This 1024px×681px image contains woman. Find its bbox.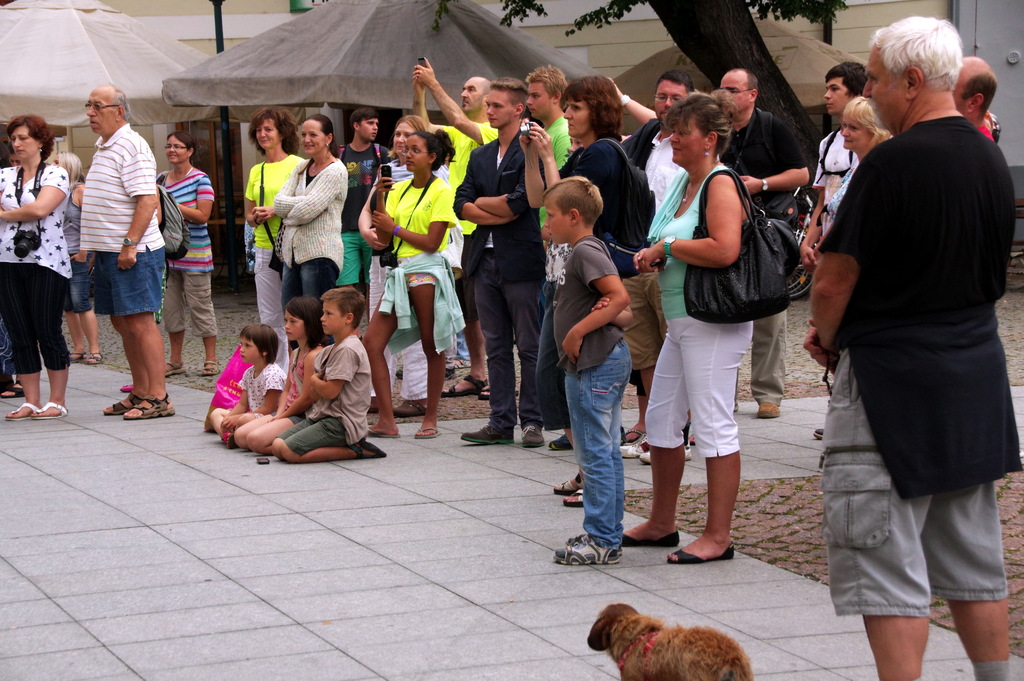
(161, 130, 229, 379).
